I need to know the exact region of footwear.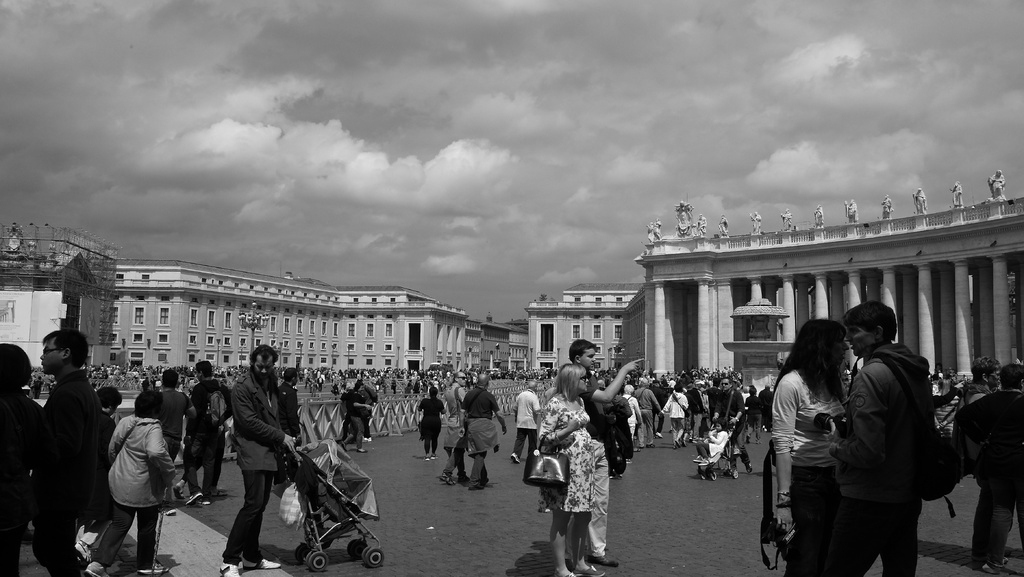
Region: (241, 558, 278, 567).
